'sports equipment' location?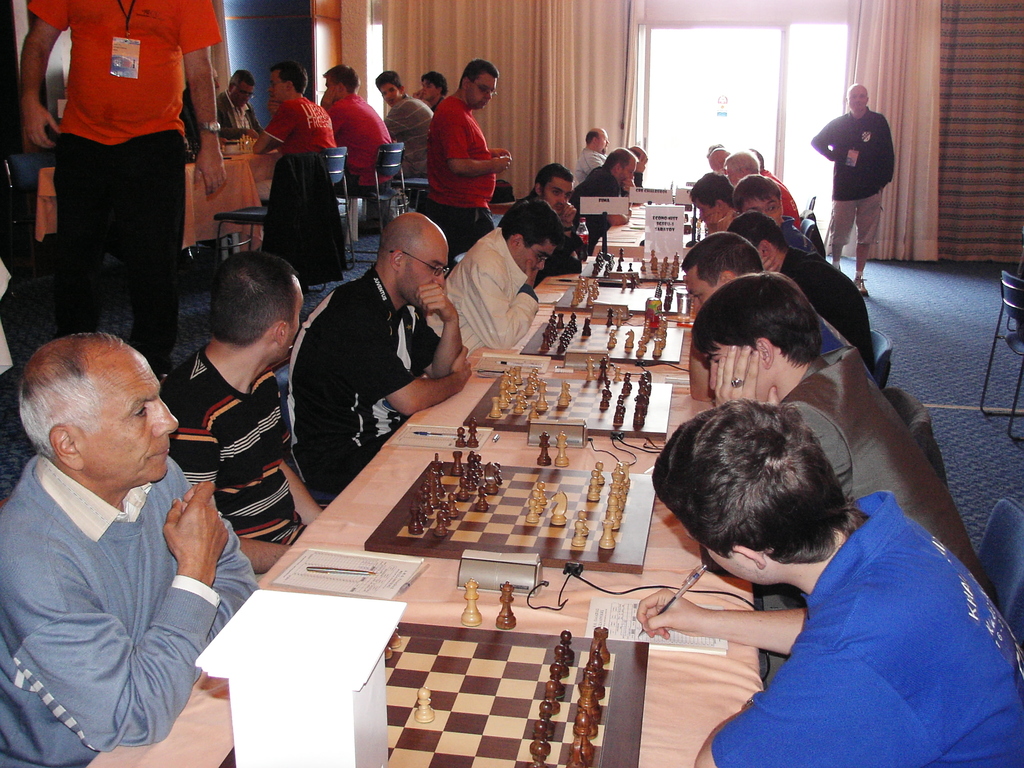
box(218, 131, 258, 152)
